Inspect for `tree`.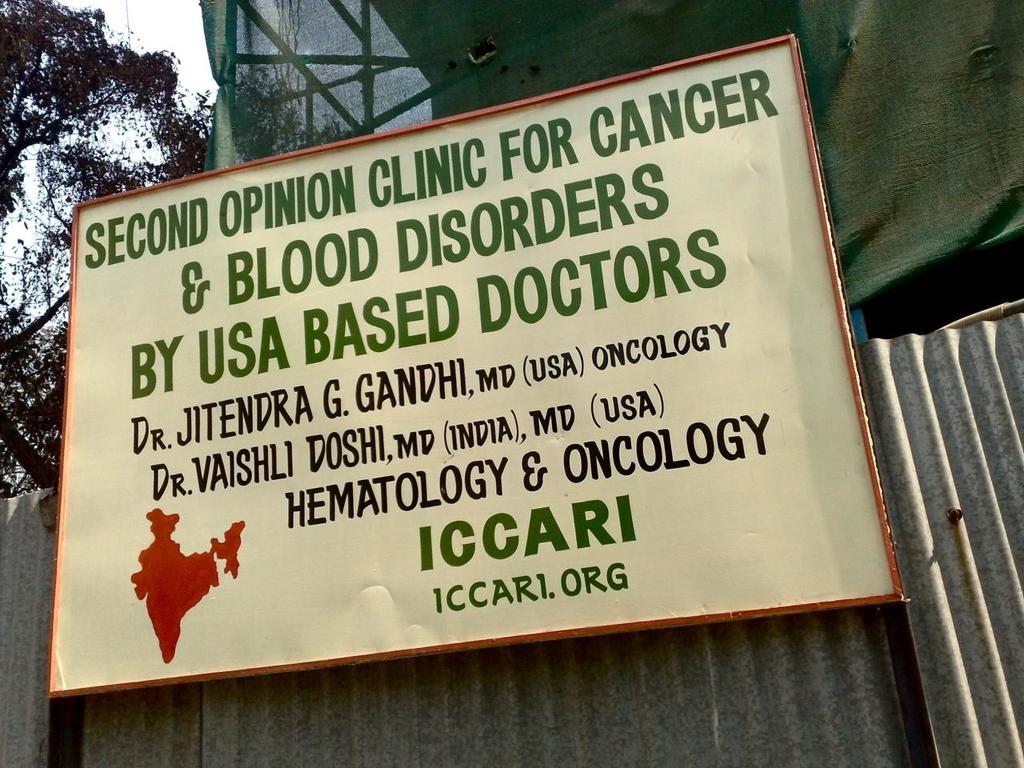
Inspection: crop(0, 0, 210, 494).
